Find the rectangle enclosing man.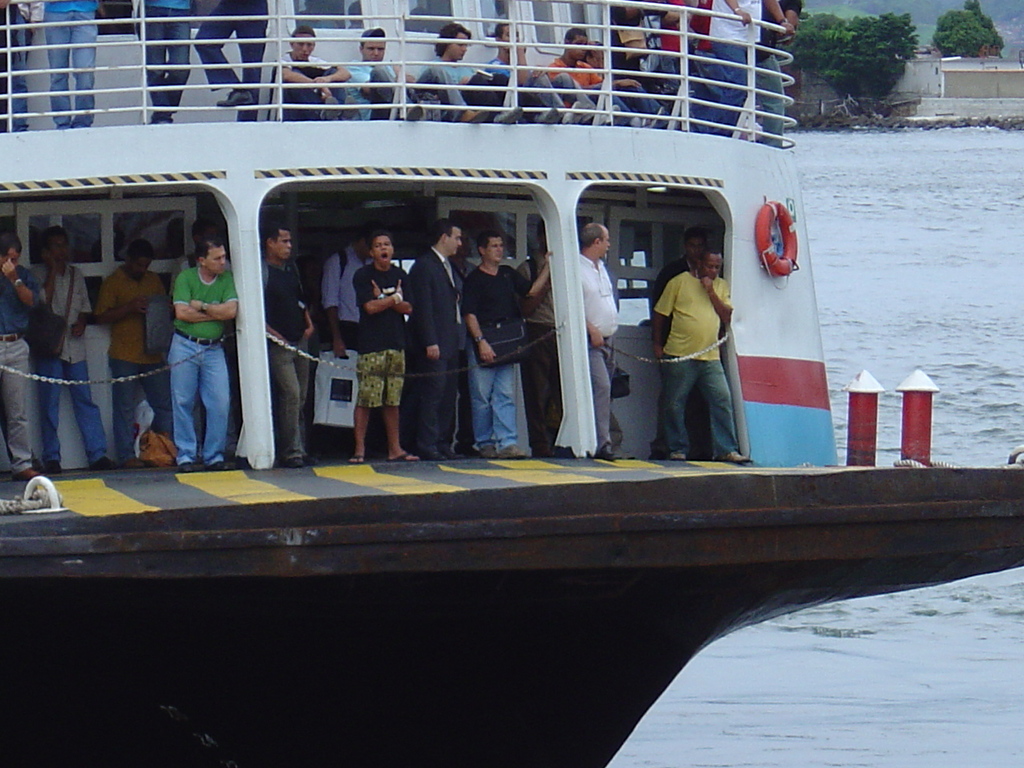
x1=324, y1=226, x2=376, y2=466.
